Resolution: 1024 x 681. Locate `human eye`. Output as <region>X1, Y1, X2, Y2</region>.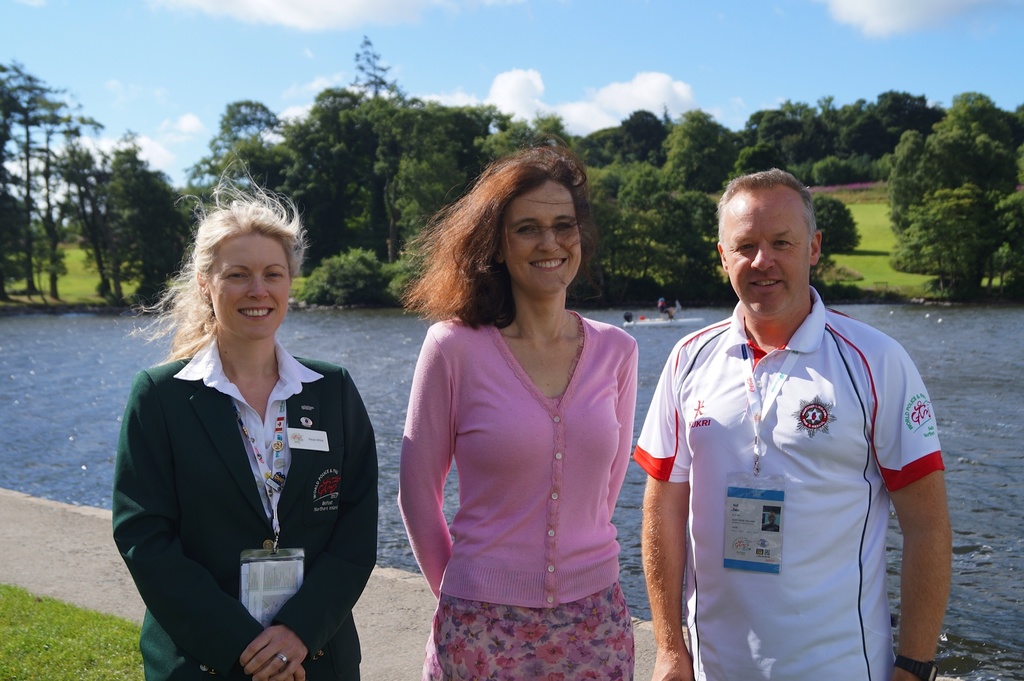
<region>267, 267, 286, 283</region>.
